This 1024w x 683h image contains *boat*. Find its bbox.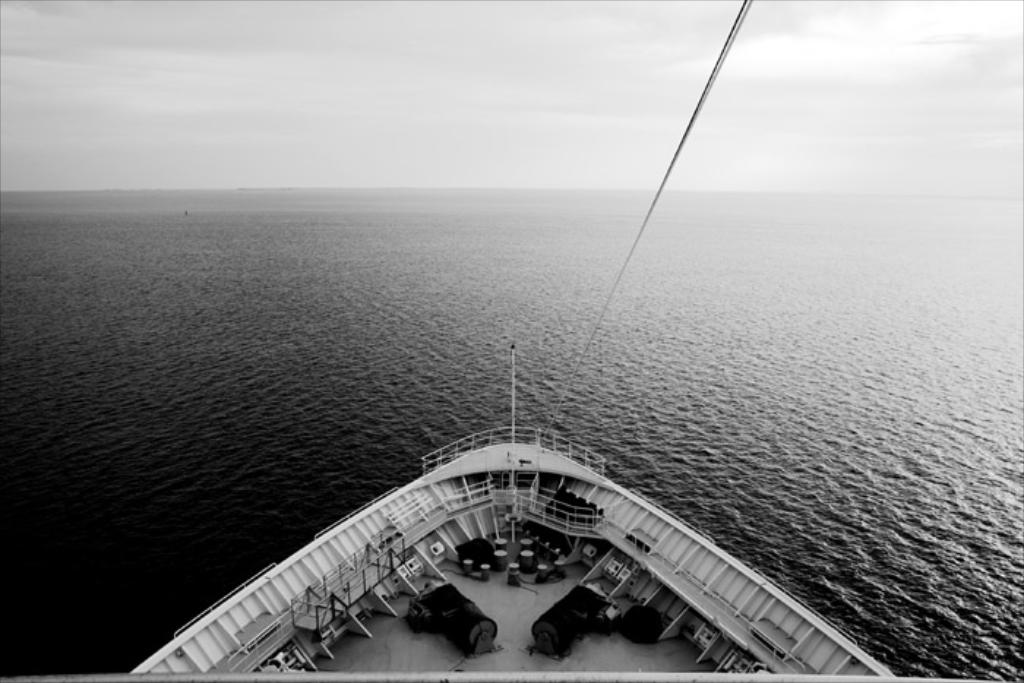
bbox=(135, 407, 892, 667).
